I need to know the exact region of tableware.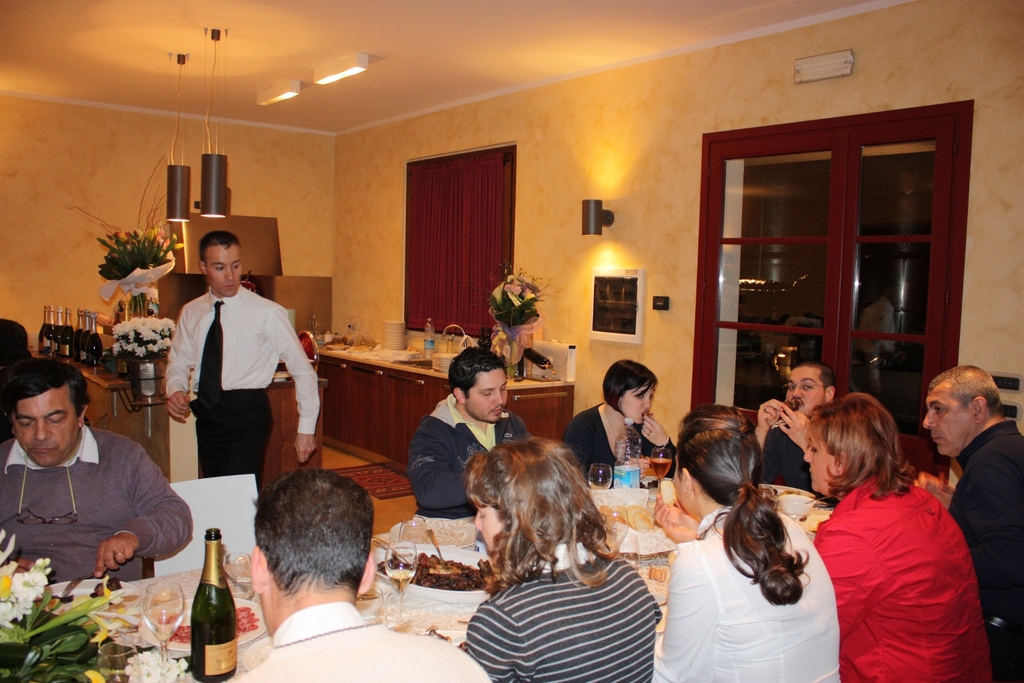
Region: (left=798, top=513, right=831, bottom=534).
